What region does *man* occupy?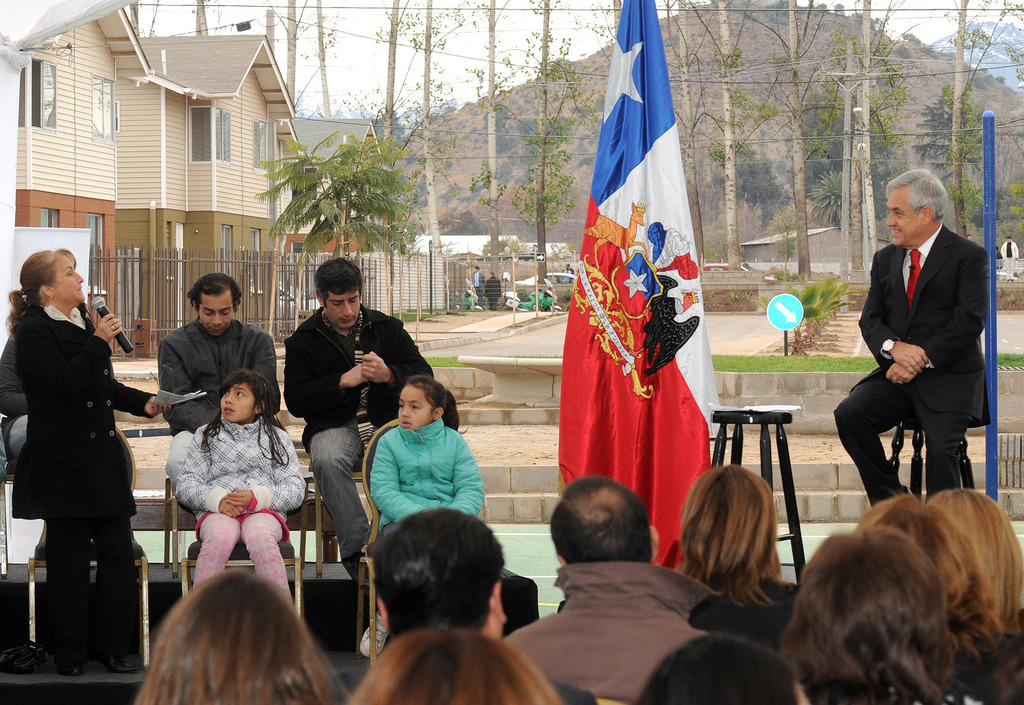
504, 477, 717, 702.
